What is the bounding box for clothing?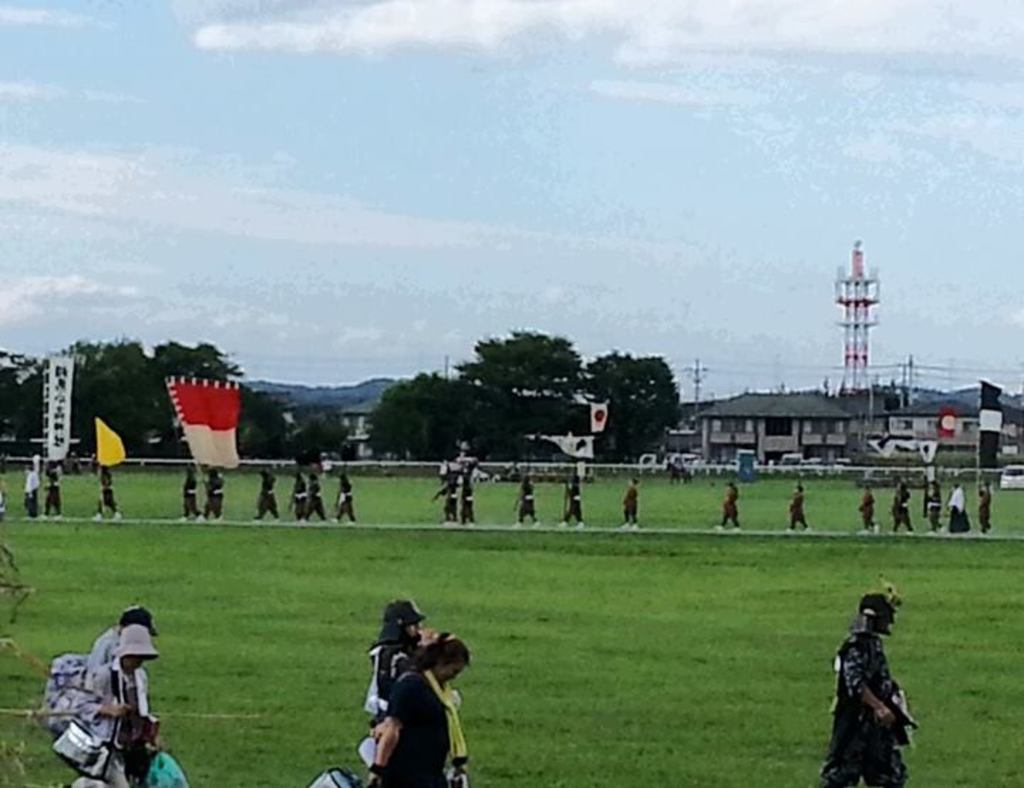
x1=929 y1=482 x2=944 y2=522.
